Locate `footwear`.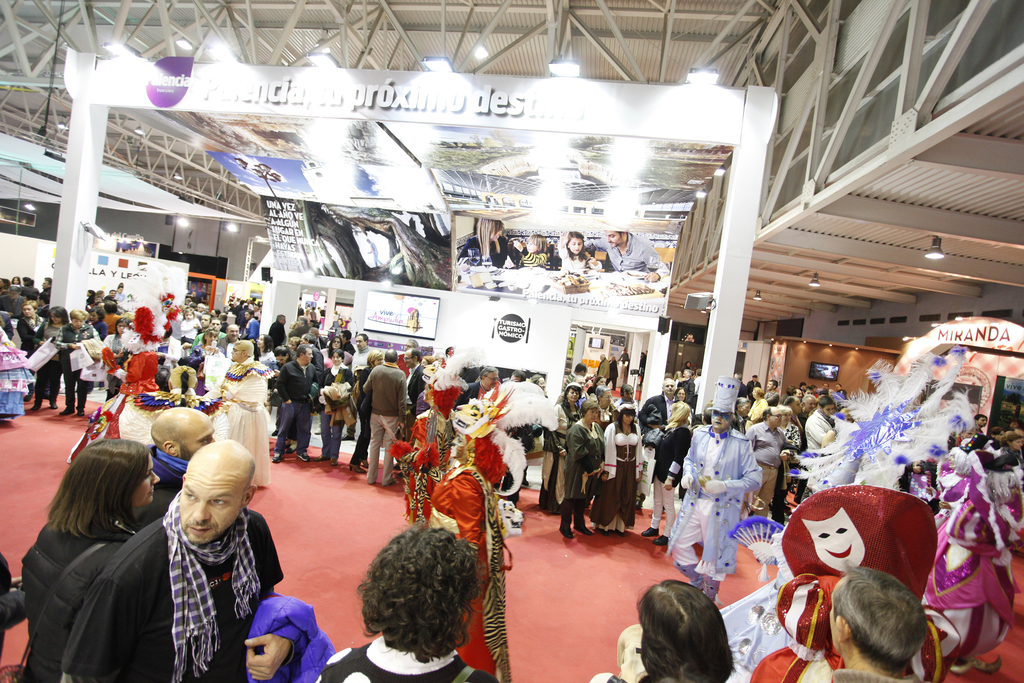
Bounding box: detection(368, 480, 376, 485).
